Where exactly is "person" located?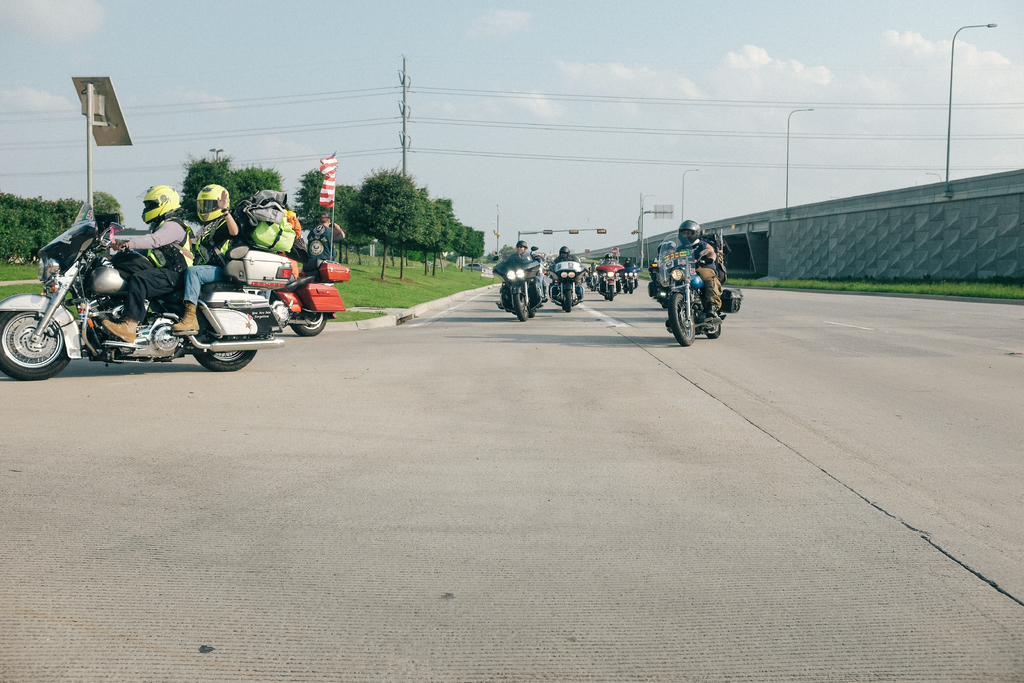
Its bounding box is [668,219,726,338].
